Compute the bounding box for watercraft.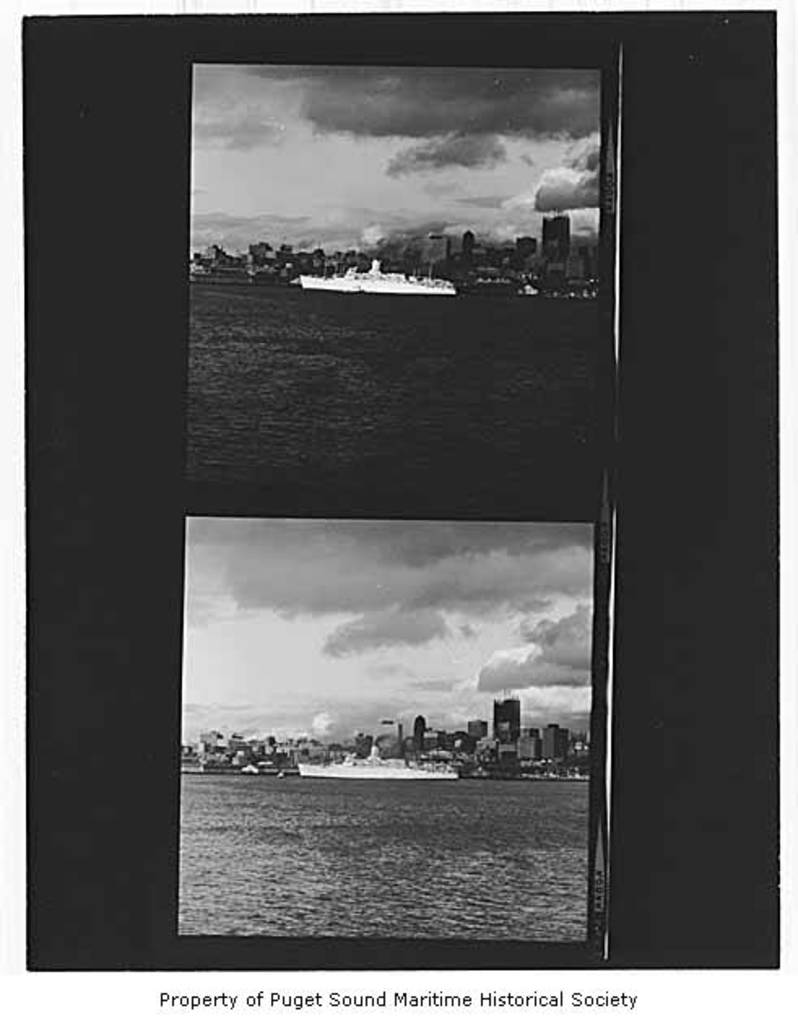
{"x1": 302, "y1": 252, "x2": 457, "y2": 291}.
